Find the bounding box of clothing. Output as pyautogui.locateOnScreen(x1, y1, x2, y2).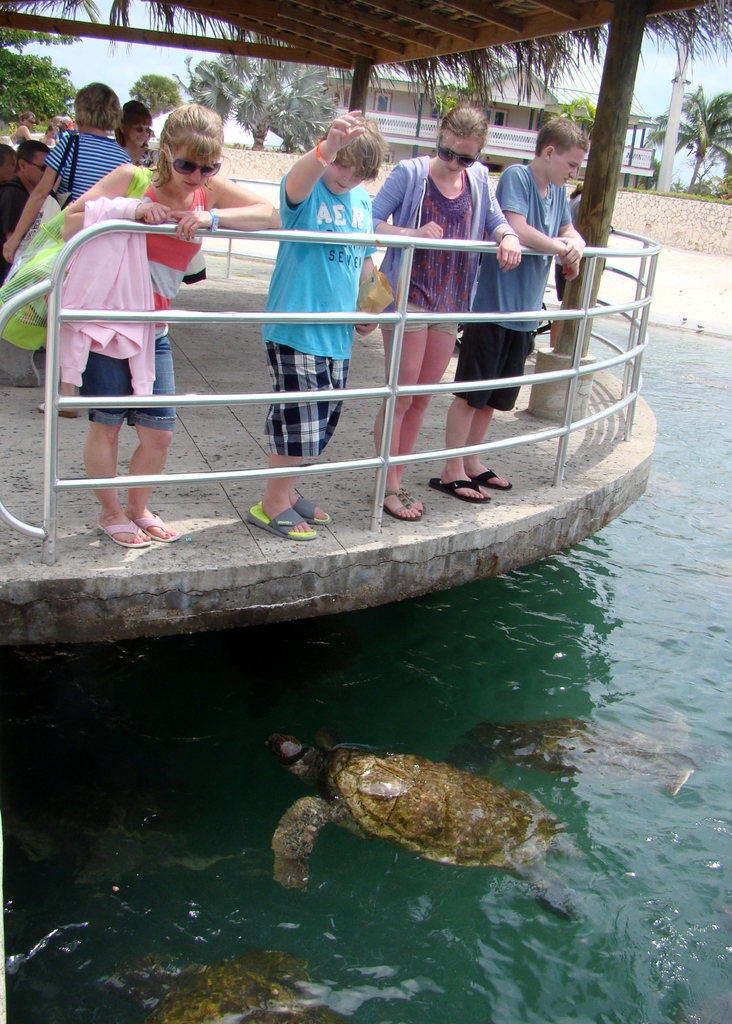
pyautogui.locateOnScreen(0, 175, 29, 285).
